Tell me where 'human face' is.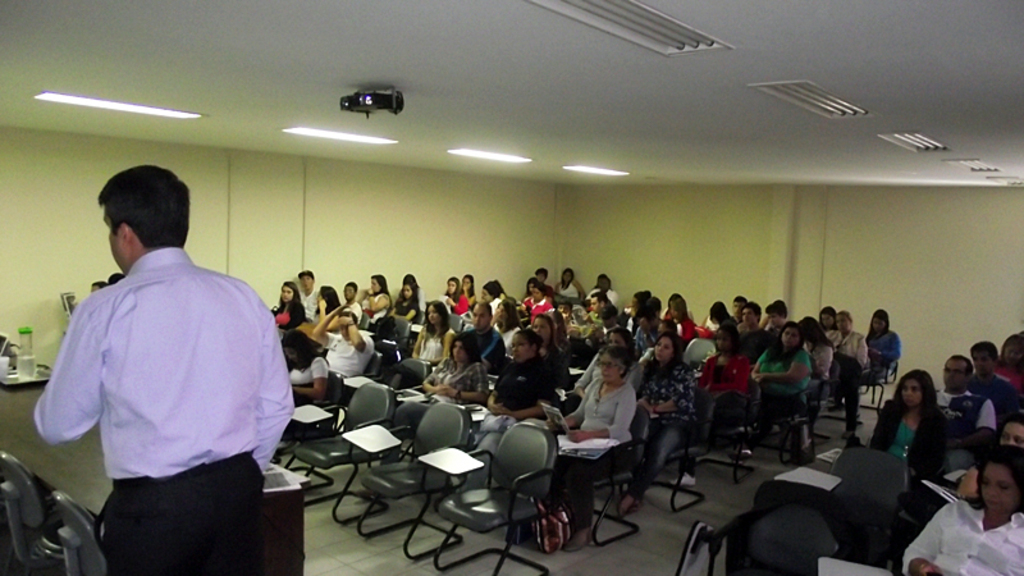
'human face' is at locate(737, 306, 758, 330).
